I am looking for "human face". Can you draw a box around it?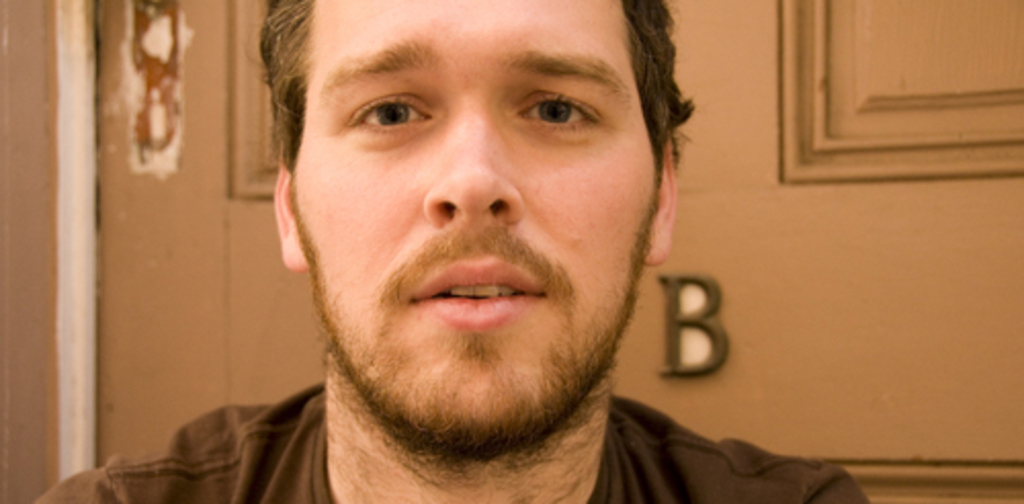
Sure, the bounding box is box=[295, 0, 651, 447].
